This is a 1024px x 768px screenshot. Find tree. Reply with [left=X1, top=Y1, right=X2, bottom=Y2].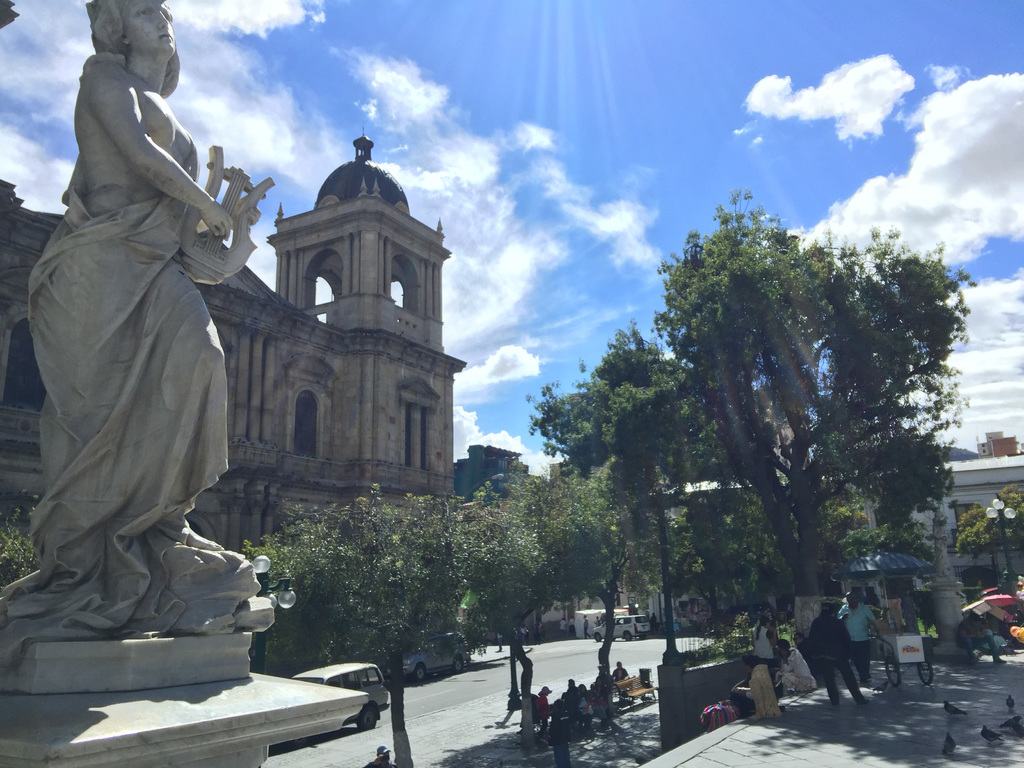
[left=582, top=185, right=899, bottom=659].
